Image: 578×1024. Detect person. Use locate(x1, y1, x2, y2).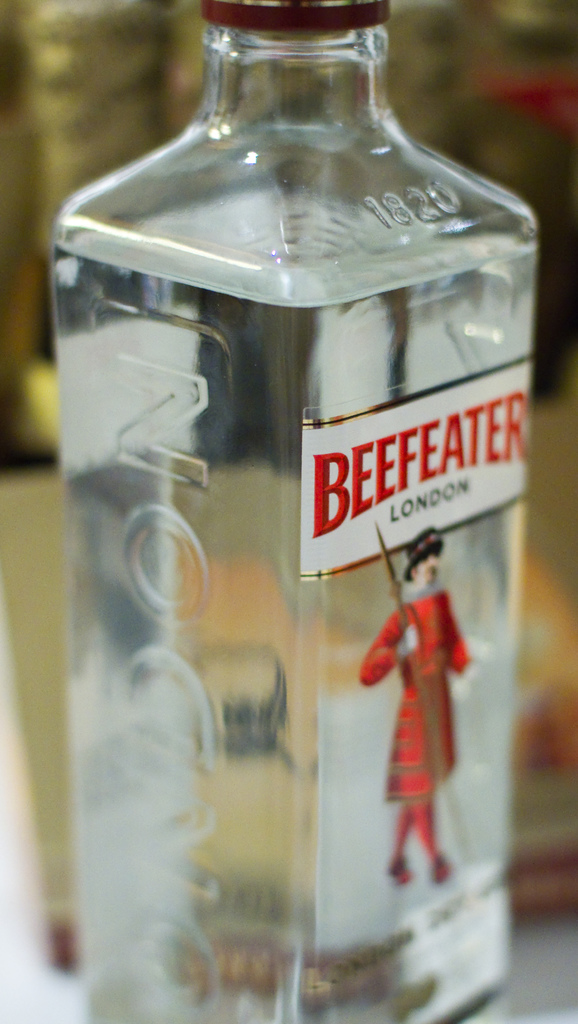
locate(350, 508, 479, 909).
